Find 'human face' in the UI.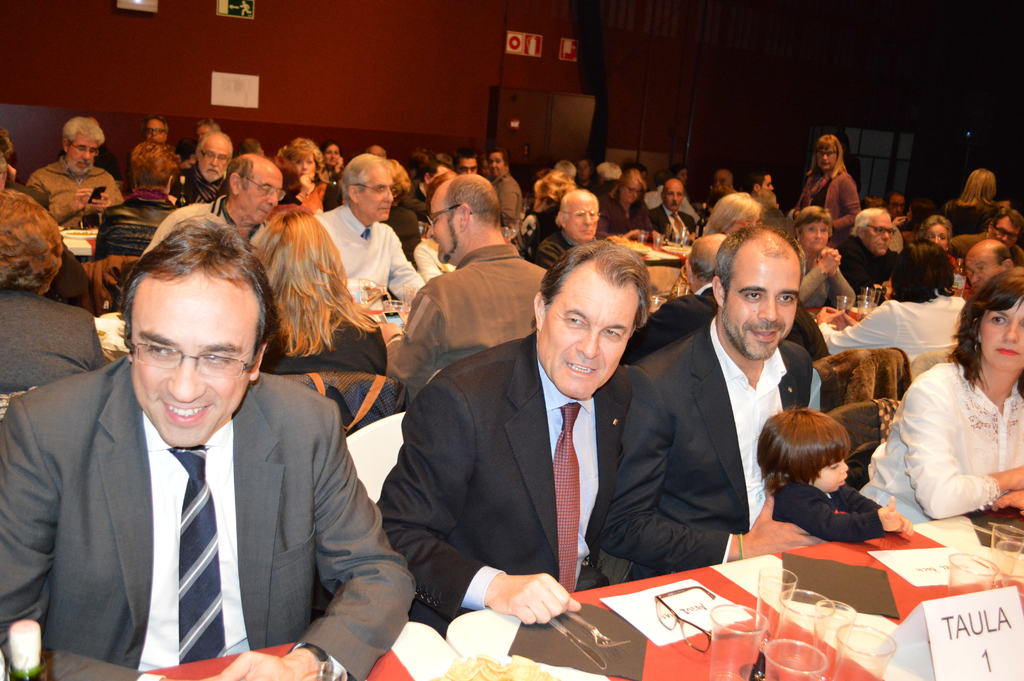
UI element at {"x1": 322, "y1": 144, "x2": 340, "y2": 167}.
